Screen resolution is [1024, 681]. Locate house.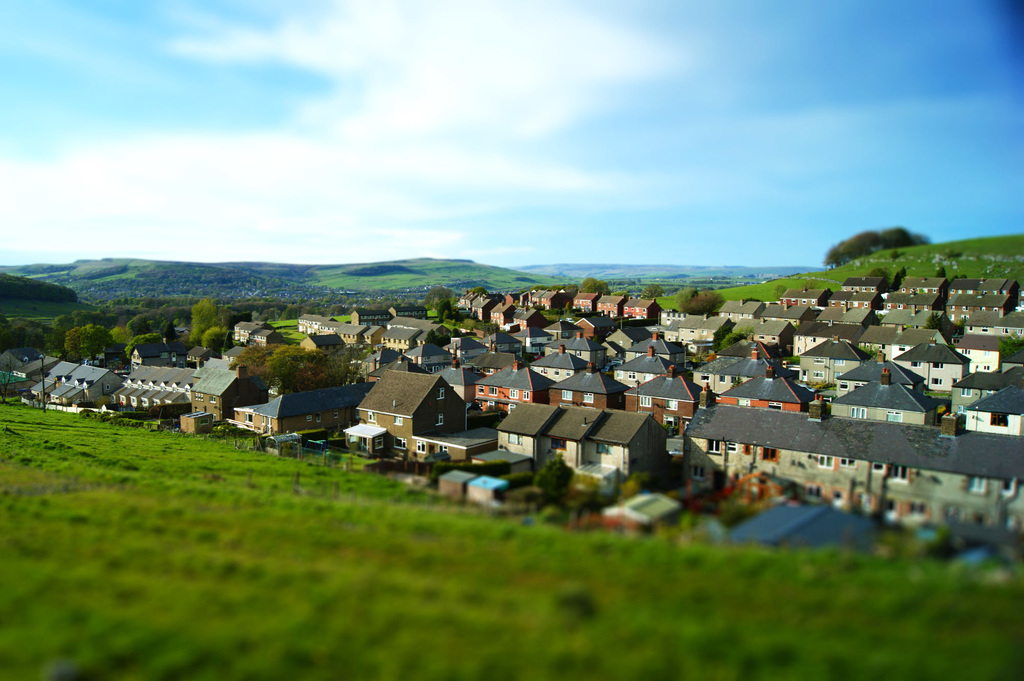
(463,285,500,319).
